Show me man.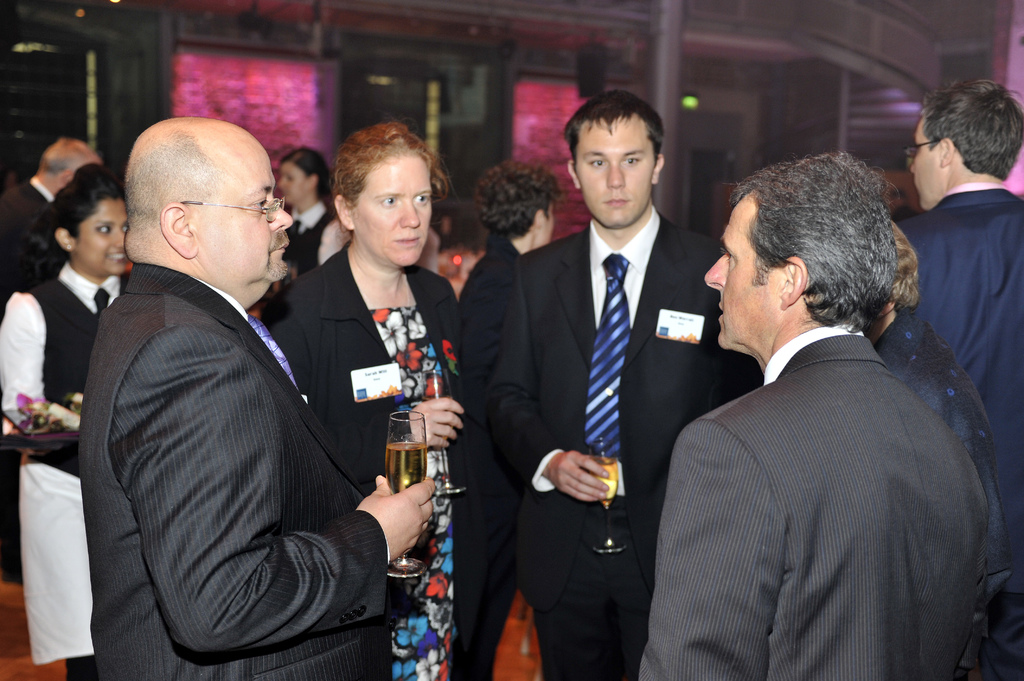
man is here: pyautogui.locateOnScreen(459, 159, 566, 680).
